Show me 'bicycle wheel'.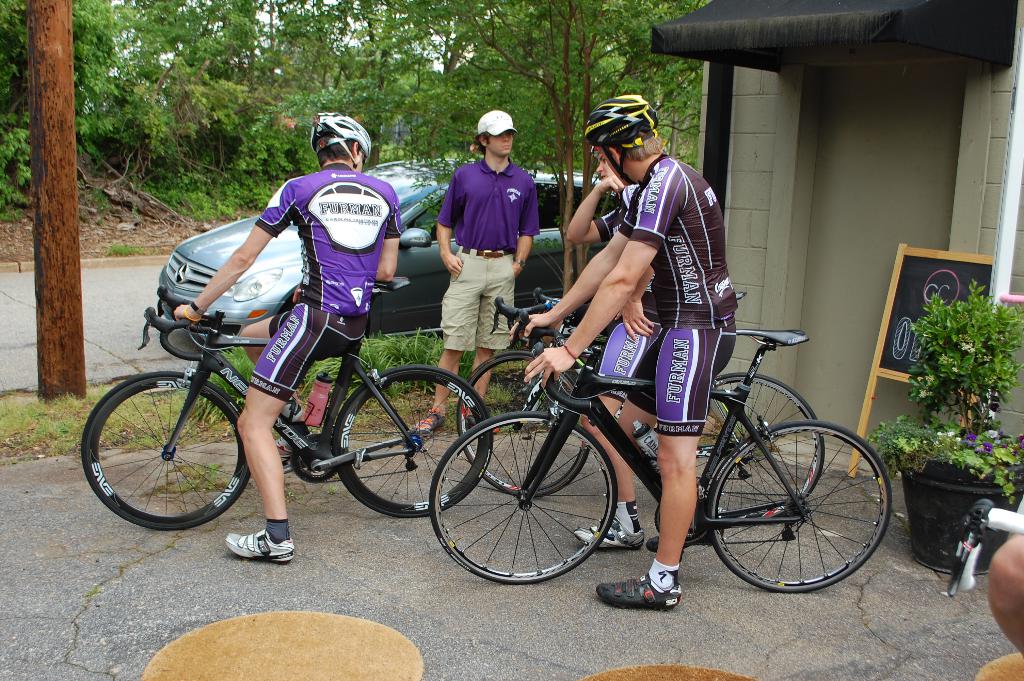
'bicycle wheel' is here: (left=334, top=366, right=498, bottom=514).
